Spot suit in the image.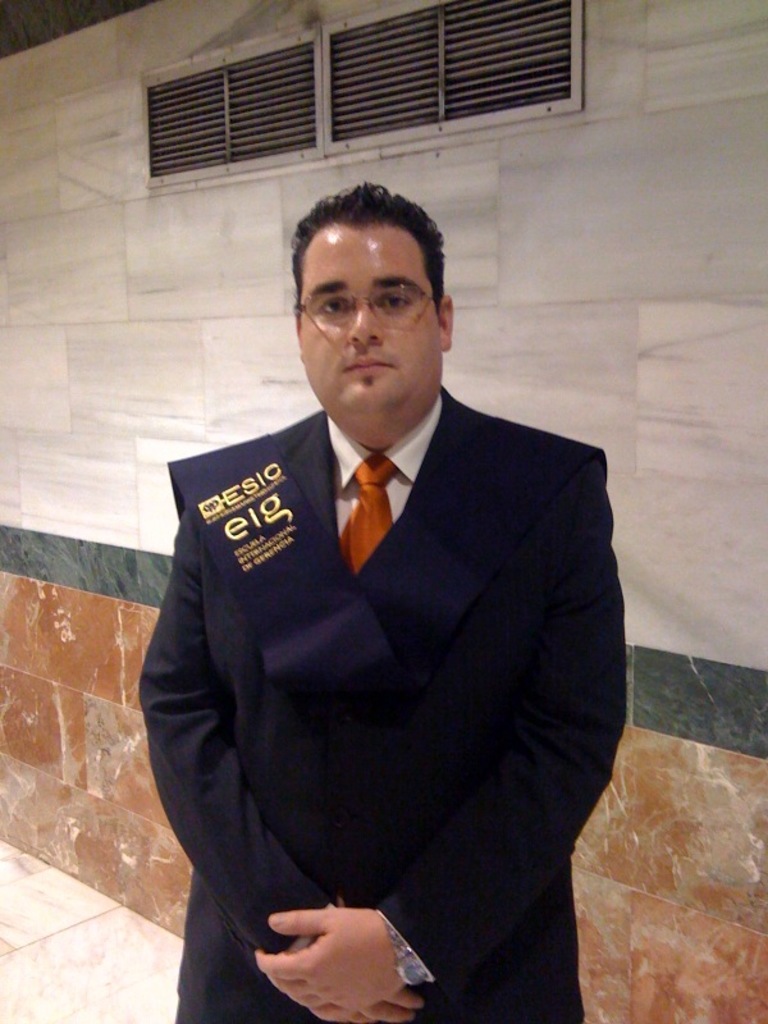
suit found at 124, 232, 643, 1021.
